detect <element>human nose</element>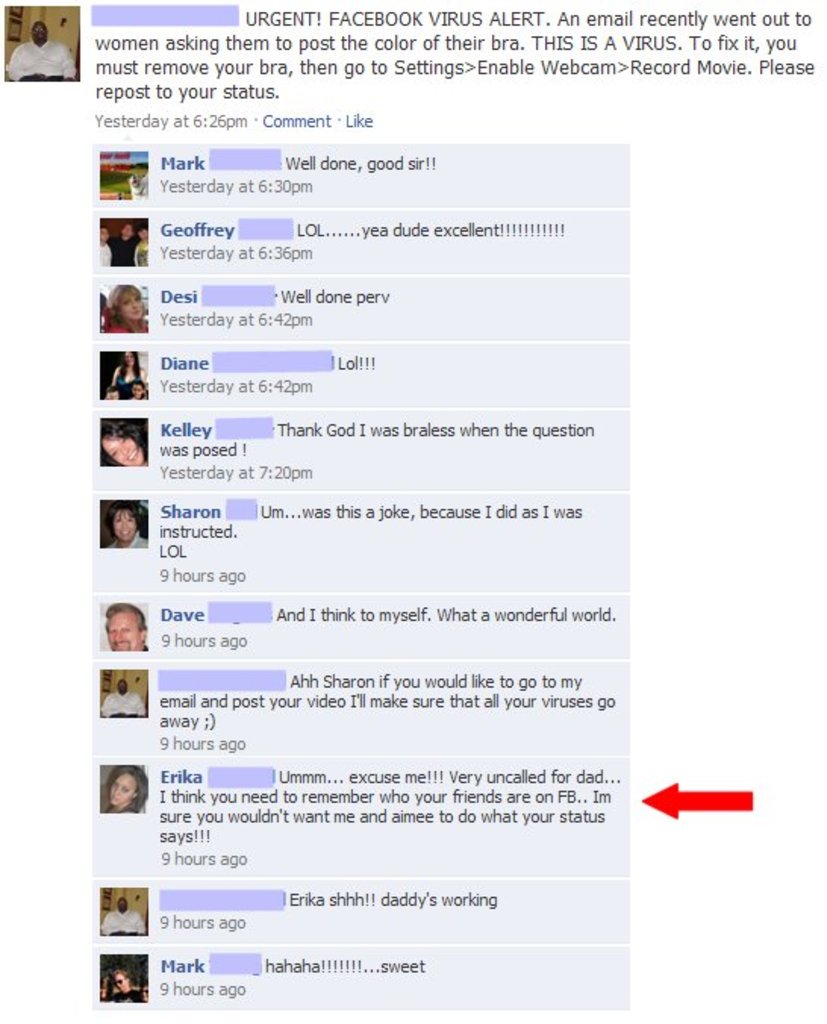
(111,788,120,797)
